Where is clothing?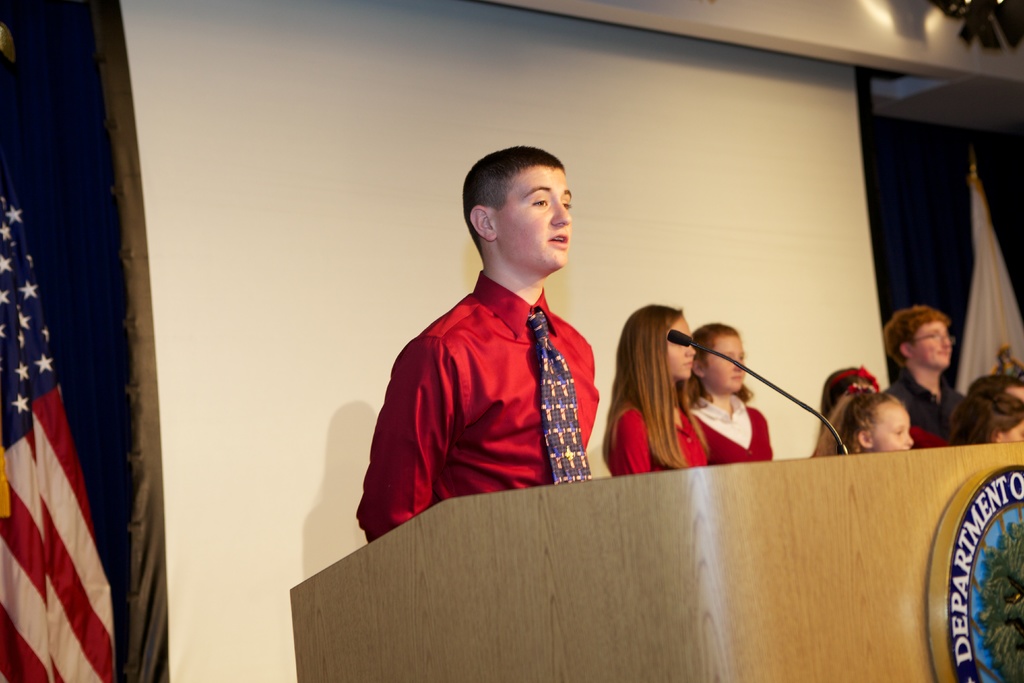
left=352, top=263, right=598, bottom=539.
